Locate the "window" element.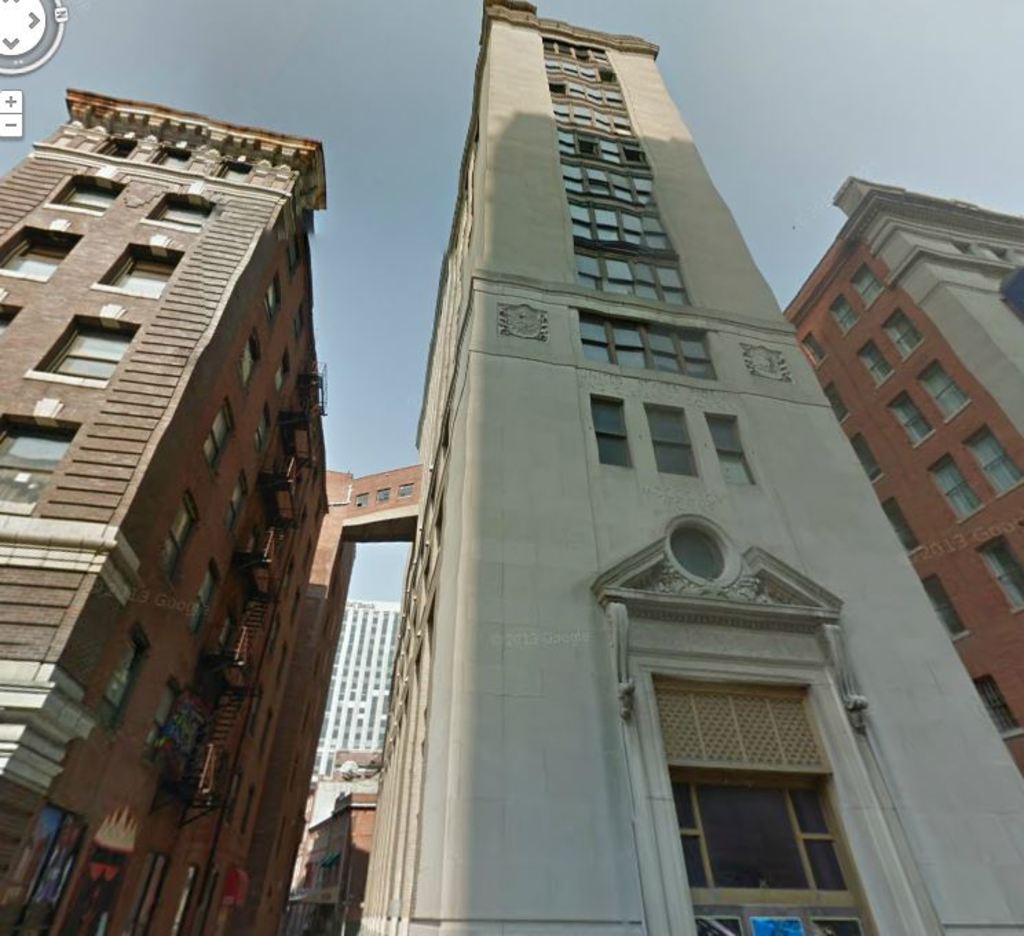
Element bbox: 139 690 172 752.
